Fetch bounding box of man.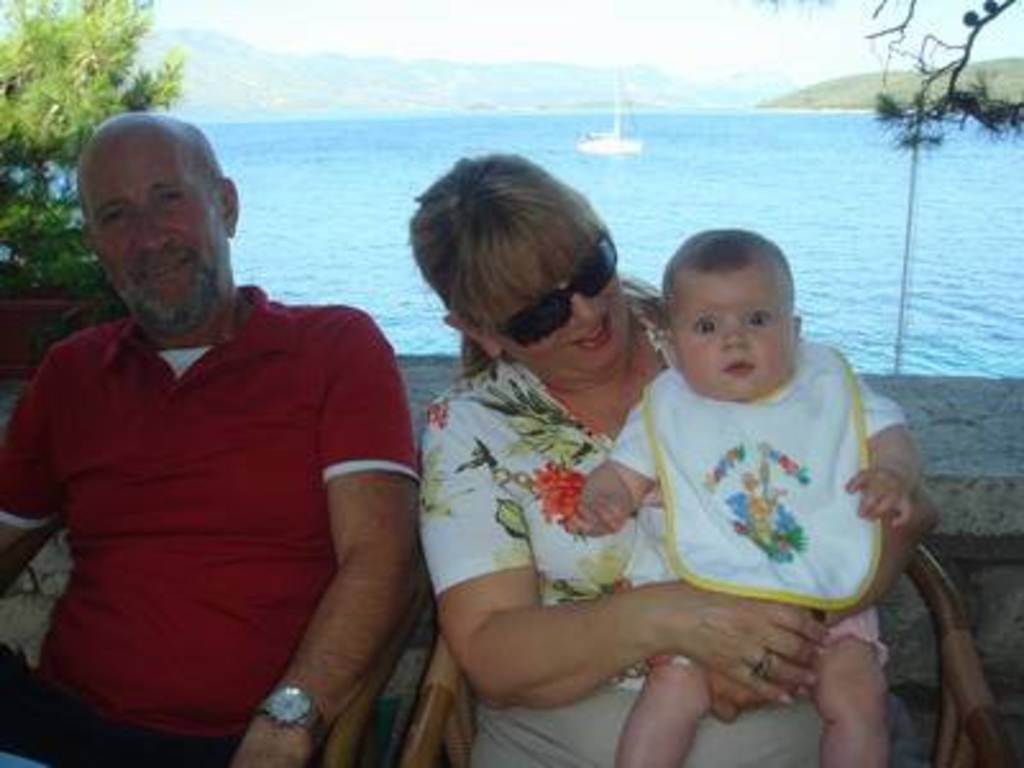
Bbox: {"left": 0, "top": 87, "right": 438, "bottom": 767}.
